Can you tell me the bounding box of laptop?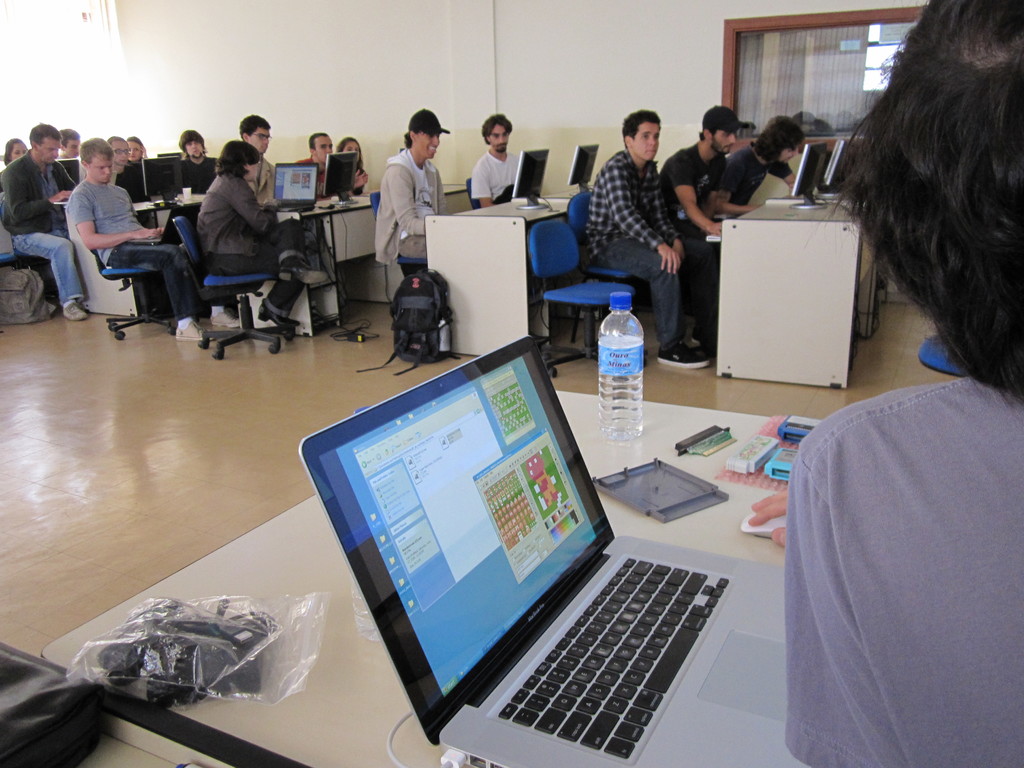
318/360/769/767.
